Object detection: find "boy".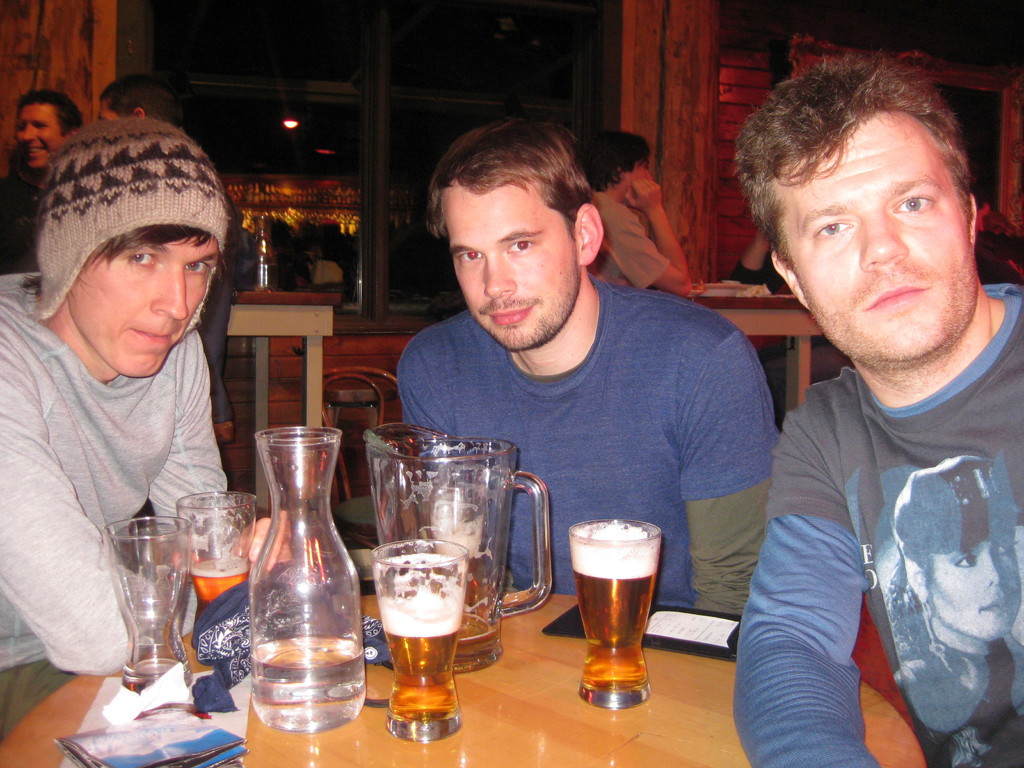
Rect(7, 131, 244, 684).
